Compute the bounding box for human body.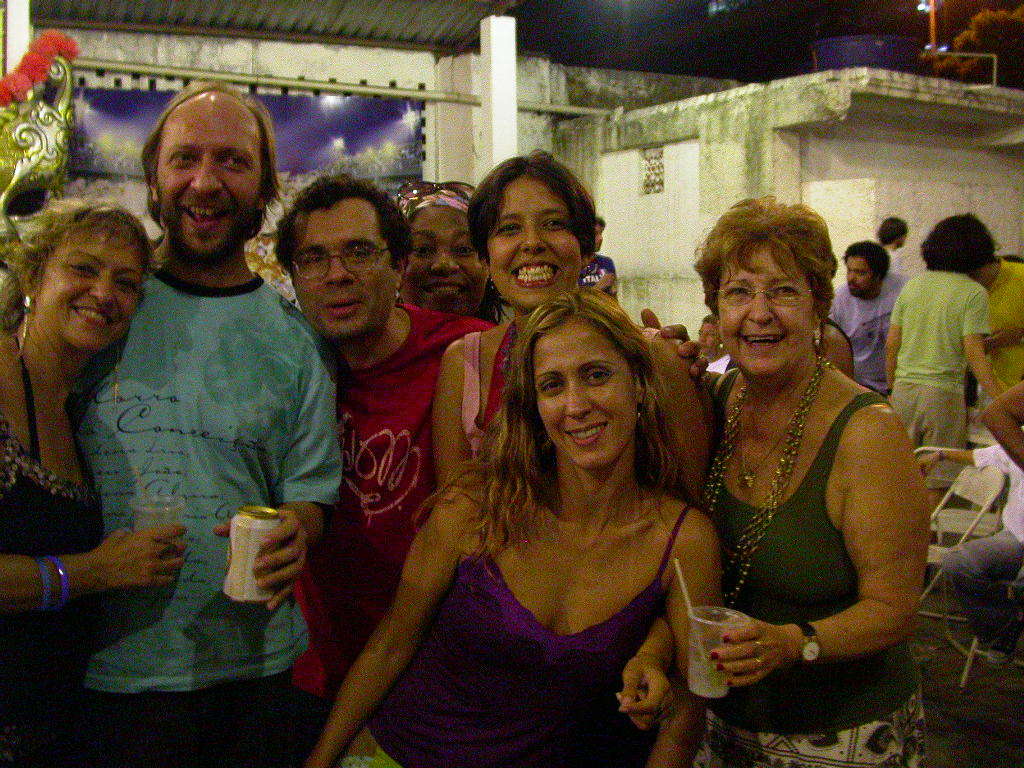
x1=911 y1=443 x2=1023 y2=677.
